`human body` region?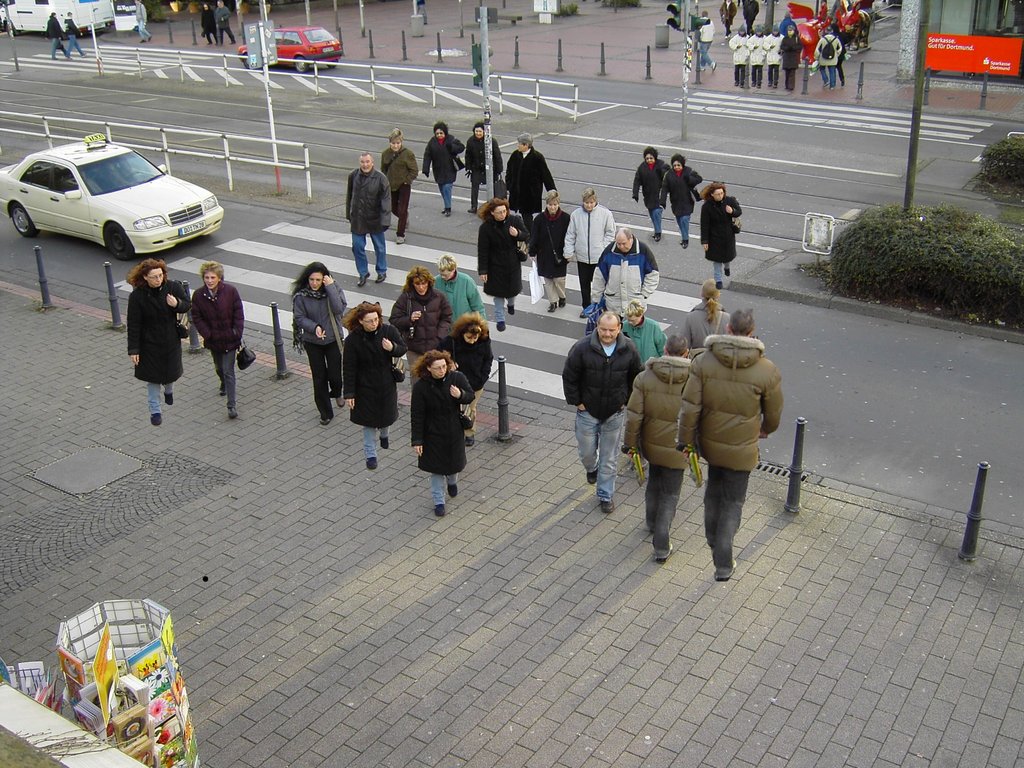
box=[409, 371, 475, 513]
